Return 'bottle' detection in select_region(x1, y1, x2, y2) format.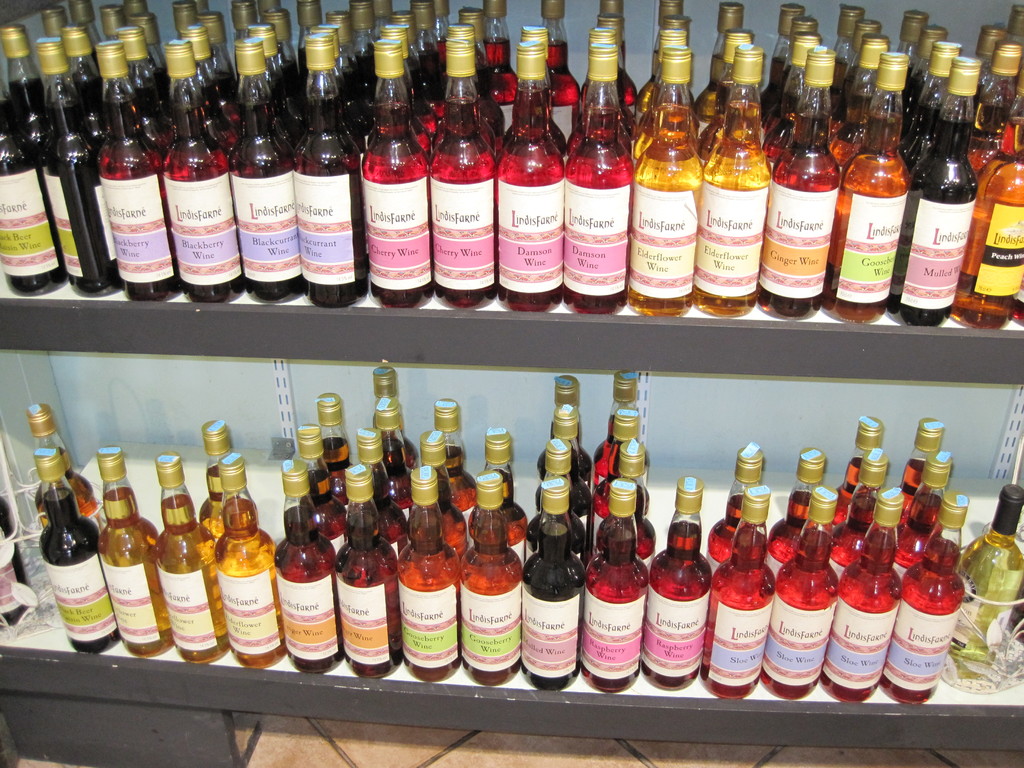
select_region(422, 431, 473, 568).
